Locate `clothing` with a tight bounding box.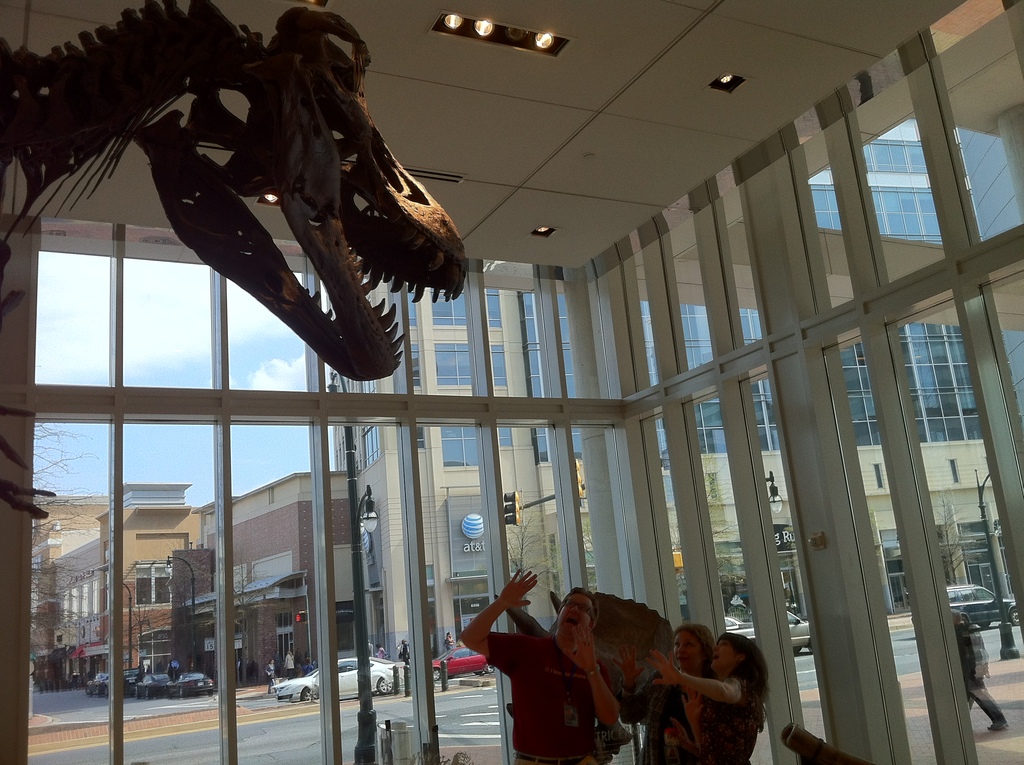
left=484, top=630, right=626, bottom=764.
